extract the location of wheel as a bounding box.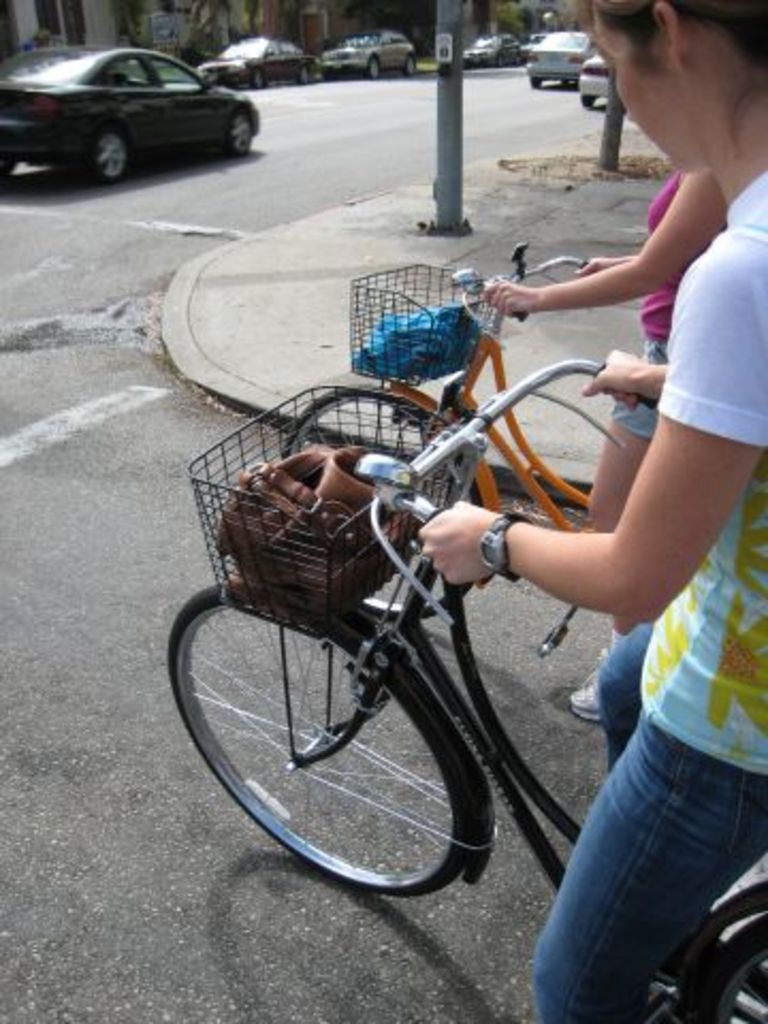
[516,55,521,66].
